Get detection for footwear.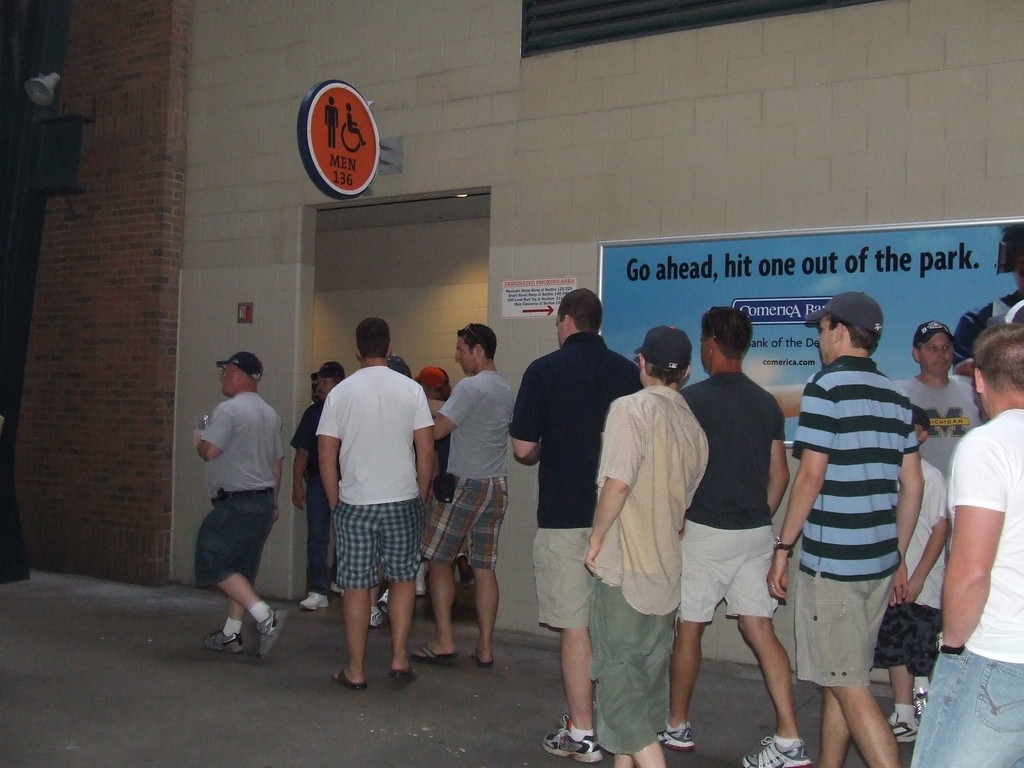
Detection: <box>390,667,421,689</box>.
